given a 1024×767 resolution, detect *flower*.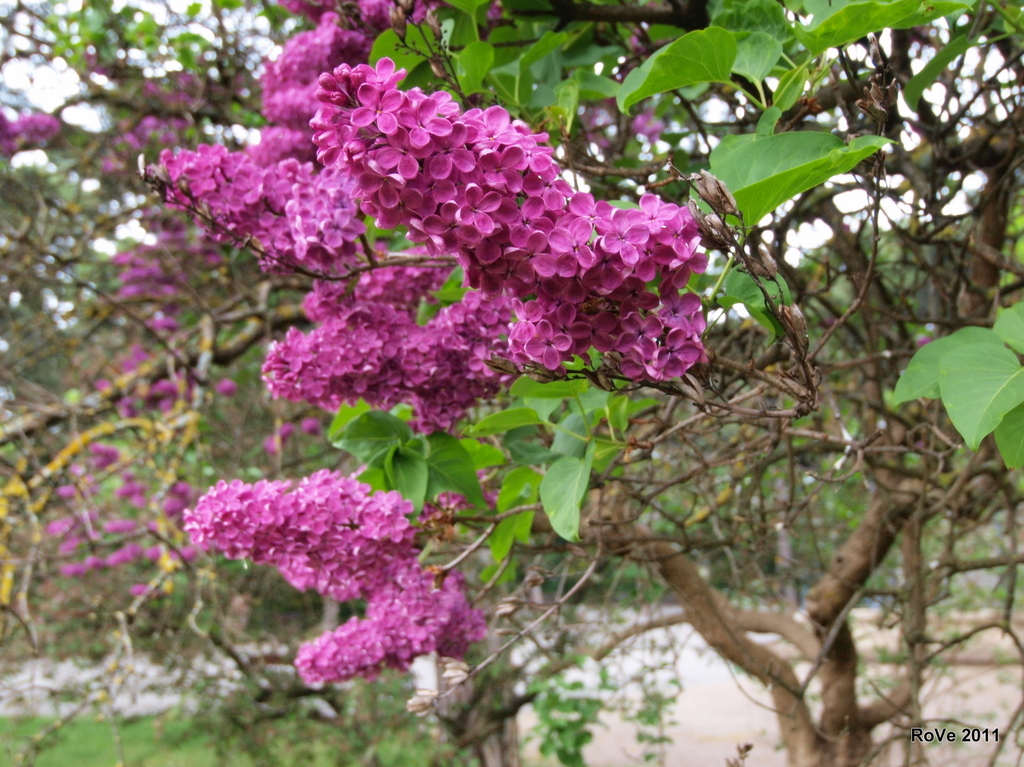
pyautogui.locateOnScreen(625, 335, 674, 376).
